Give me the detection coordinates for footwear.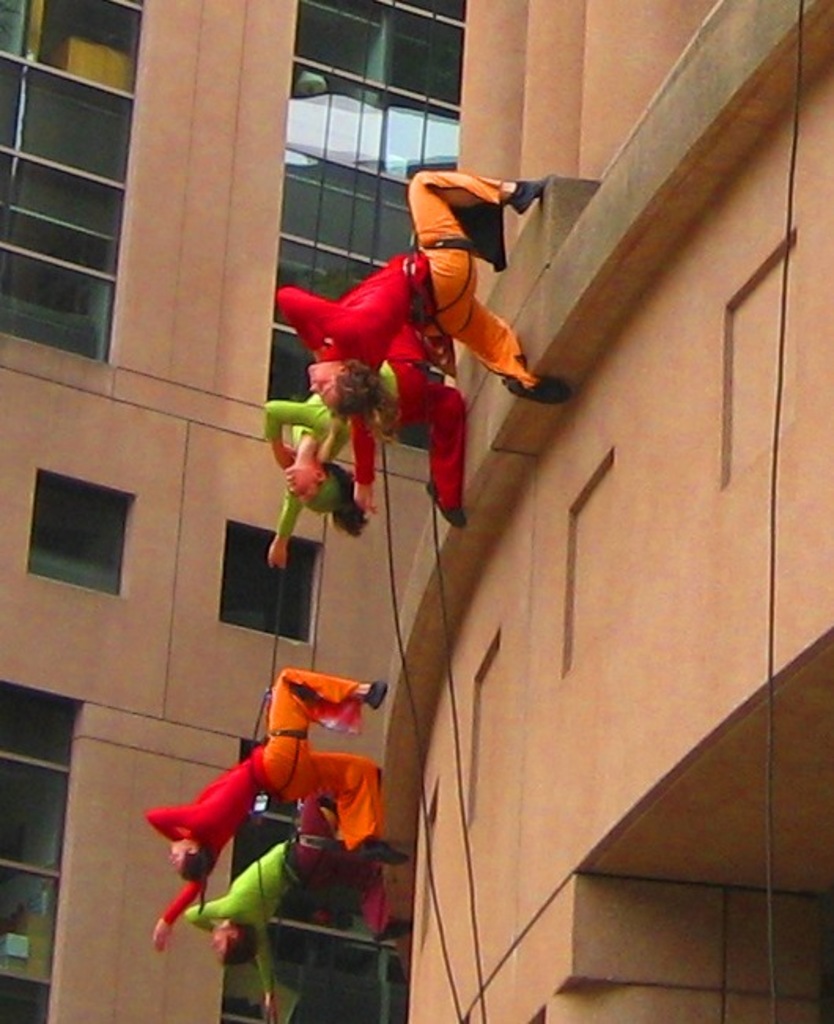
[423, 483, 474, 533].
